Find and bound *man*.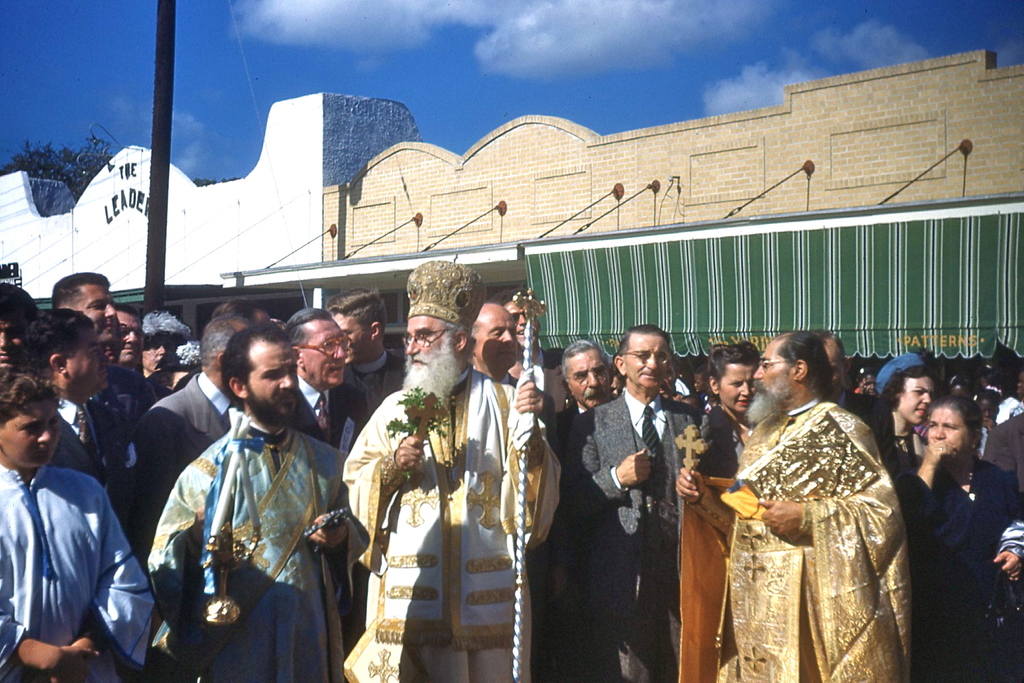
Bound: l=563, t=325, r=699, b=682.
